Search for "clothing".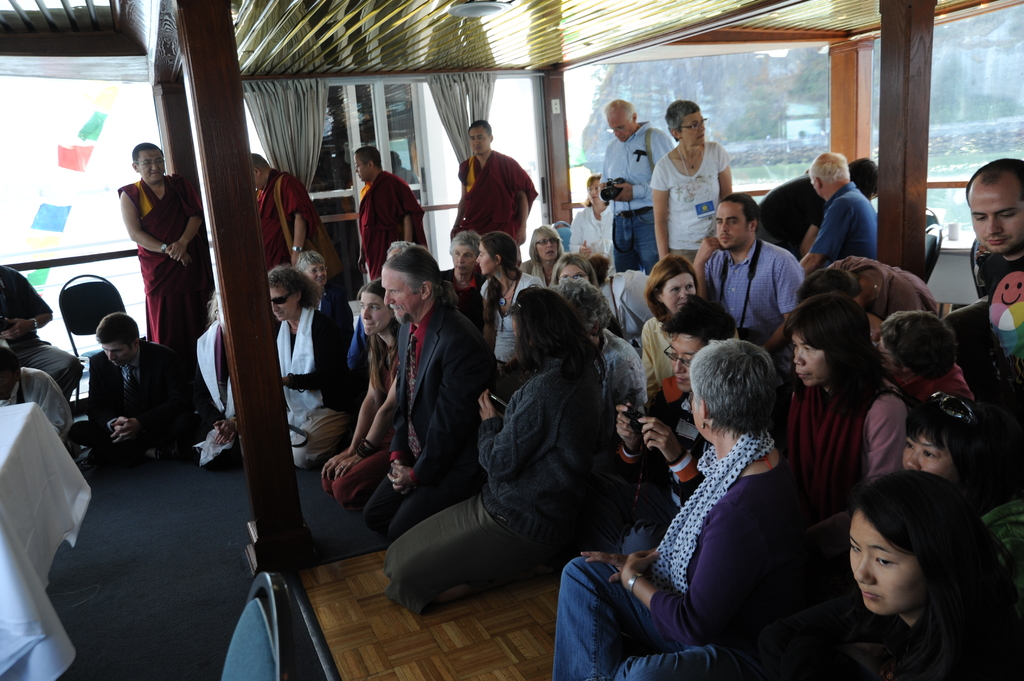
Found at 392,361,594,617.
